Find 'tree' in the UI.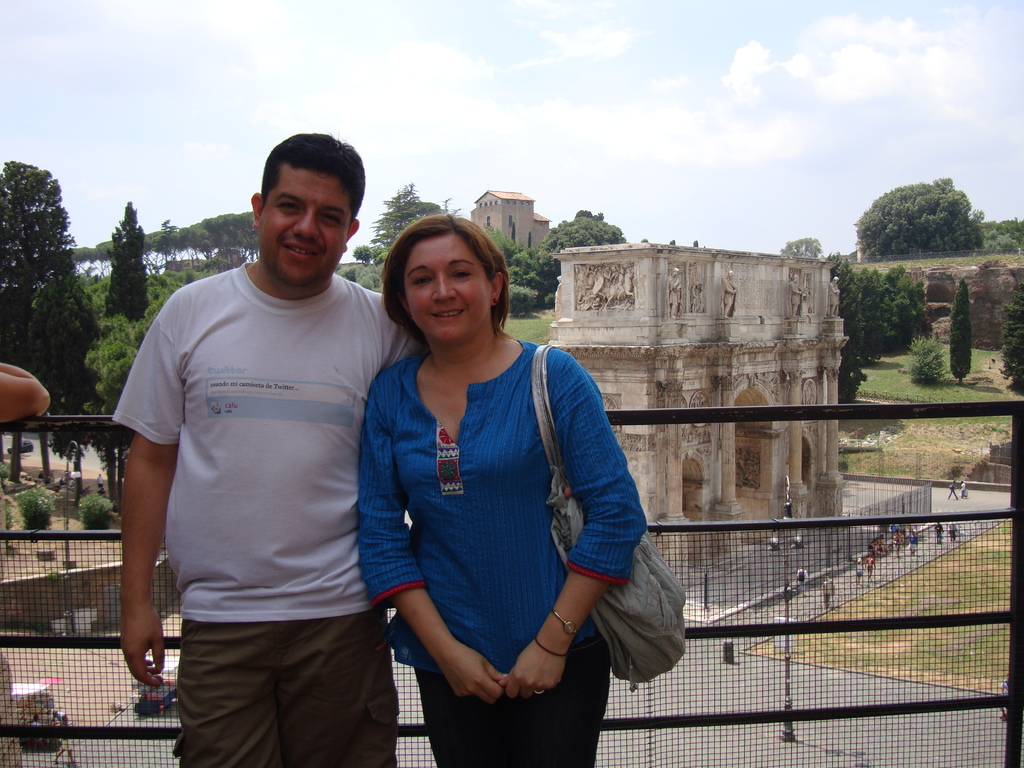
UI element at pyautogui.locateOnScreen(351, 242, 369, 263).
